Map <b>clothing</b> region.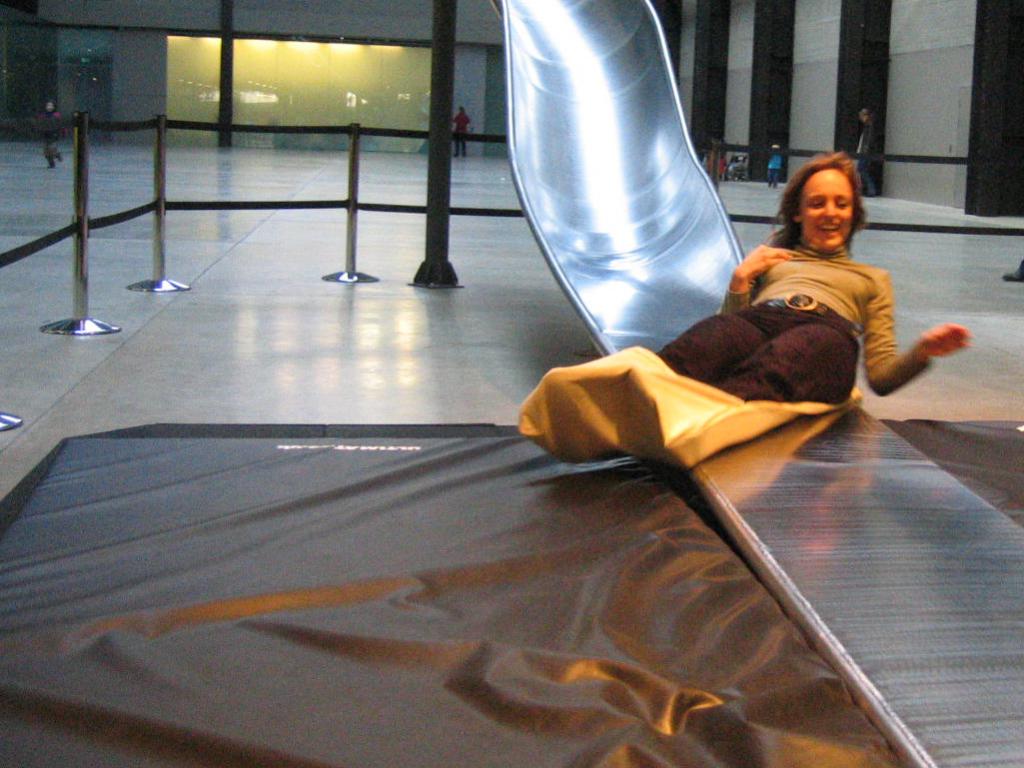
Mapped to (left=453, top=112, right=470, bottom=153).
